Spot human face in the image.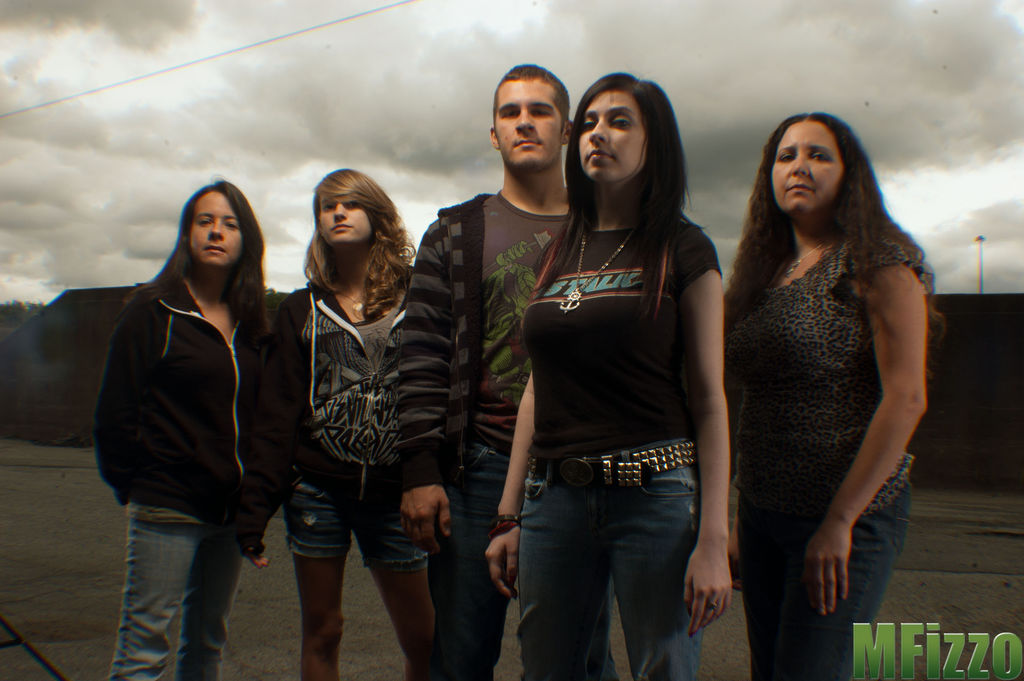
human face found at (182, 175, 243, 277).
